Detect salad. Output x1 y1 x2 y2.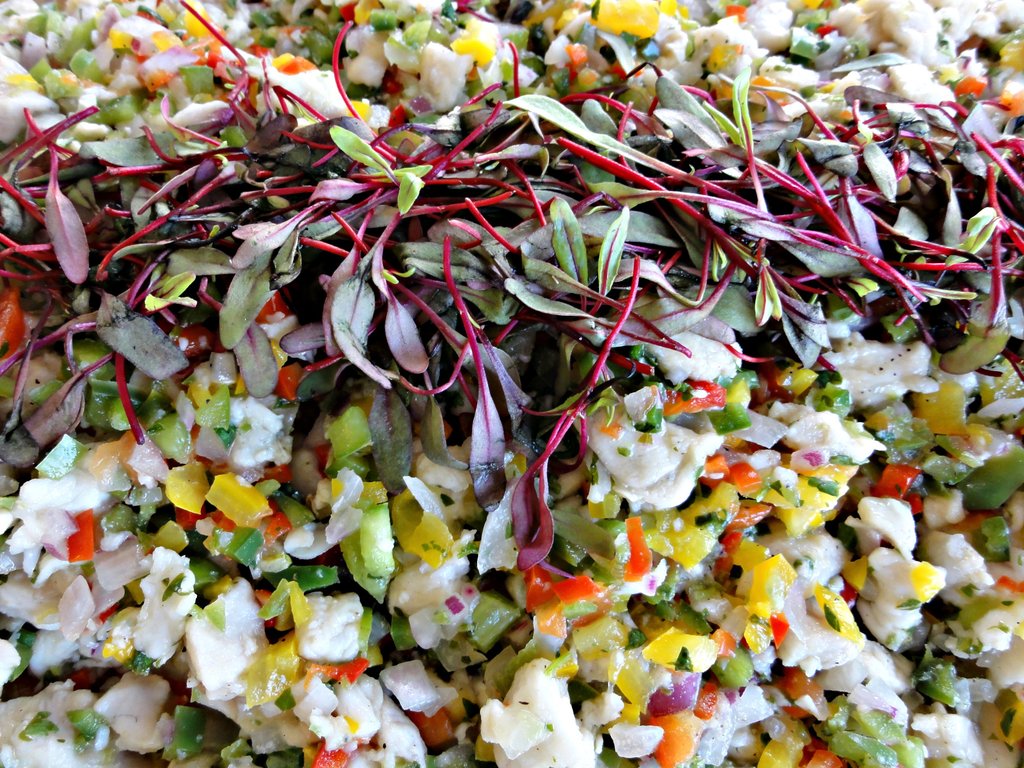
0 0 1023 767.
